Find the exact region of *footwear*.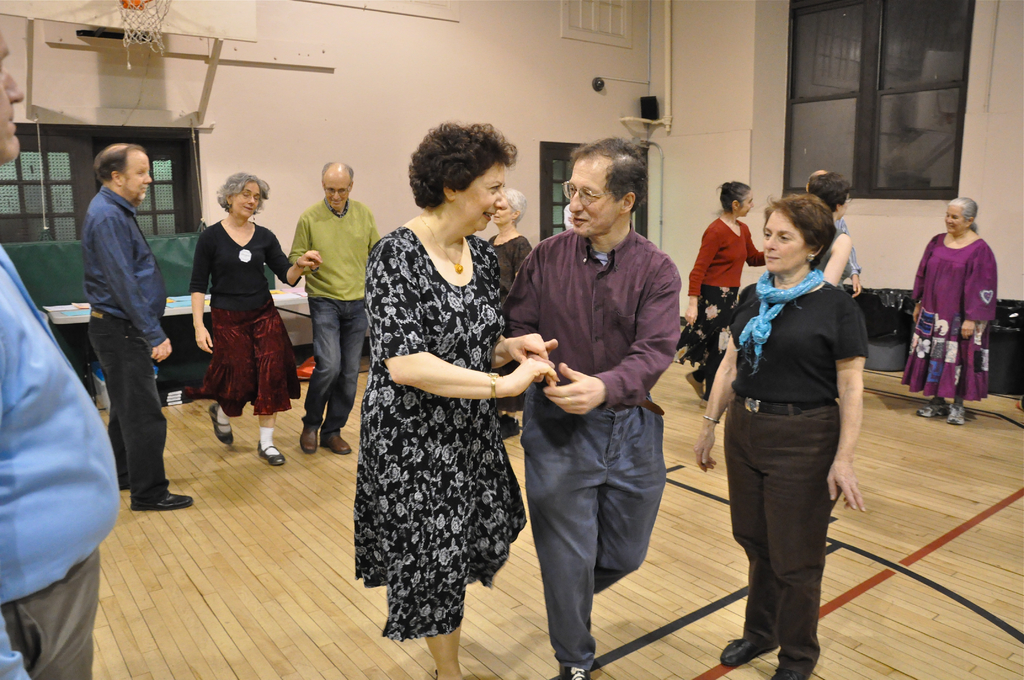
Exact region: (128, 488, 196, 513).
